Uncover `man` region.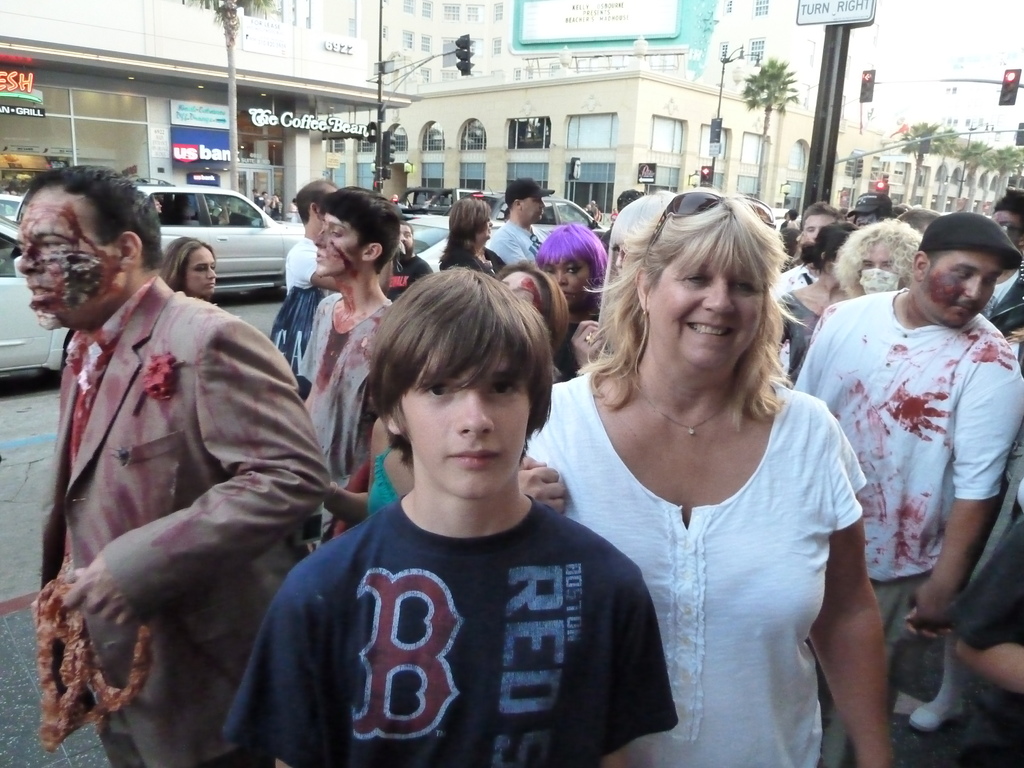
Uncovered: detection(969, 187, 1023, 343).
